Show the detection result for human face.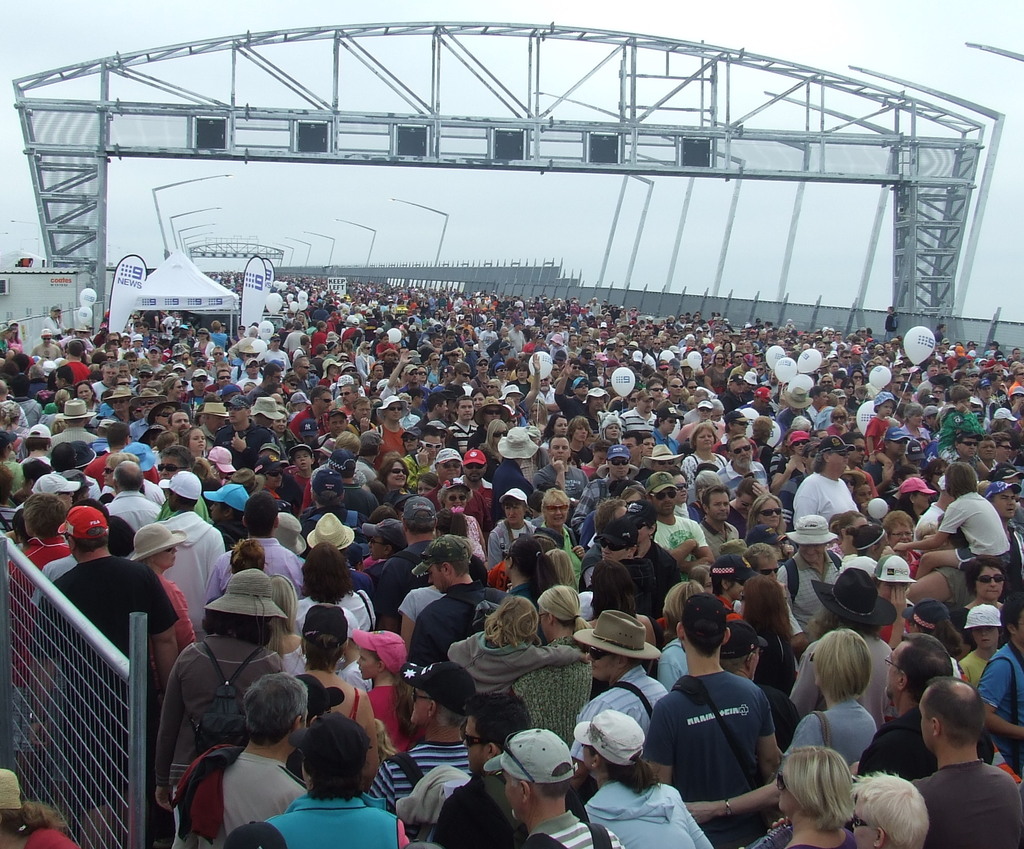
[left=387, top=403, right=401, bottom=420].
